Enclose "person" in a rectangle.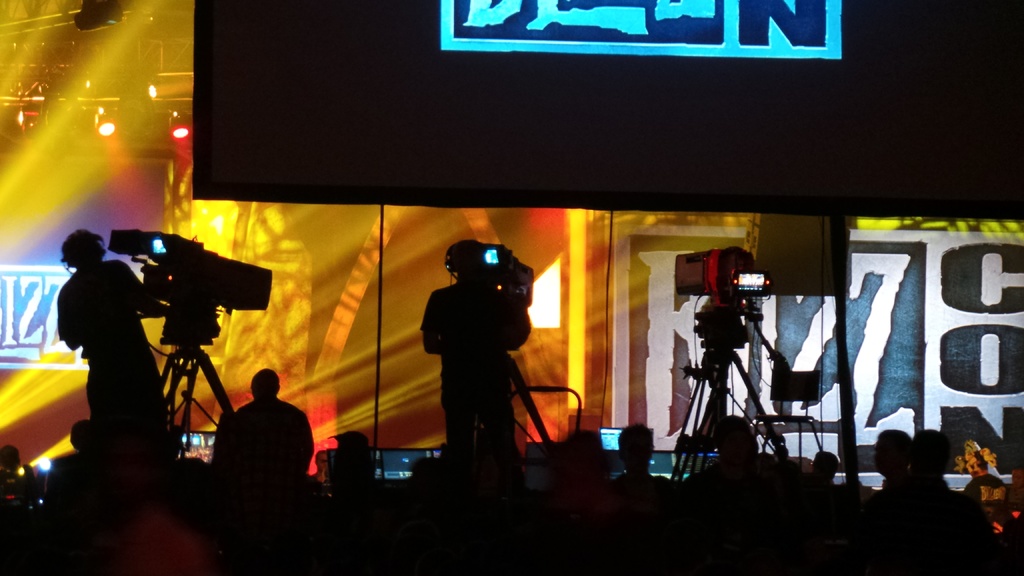
Rect(900, 420, 947, 484).
